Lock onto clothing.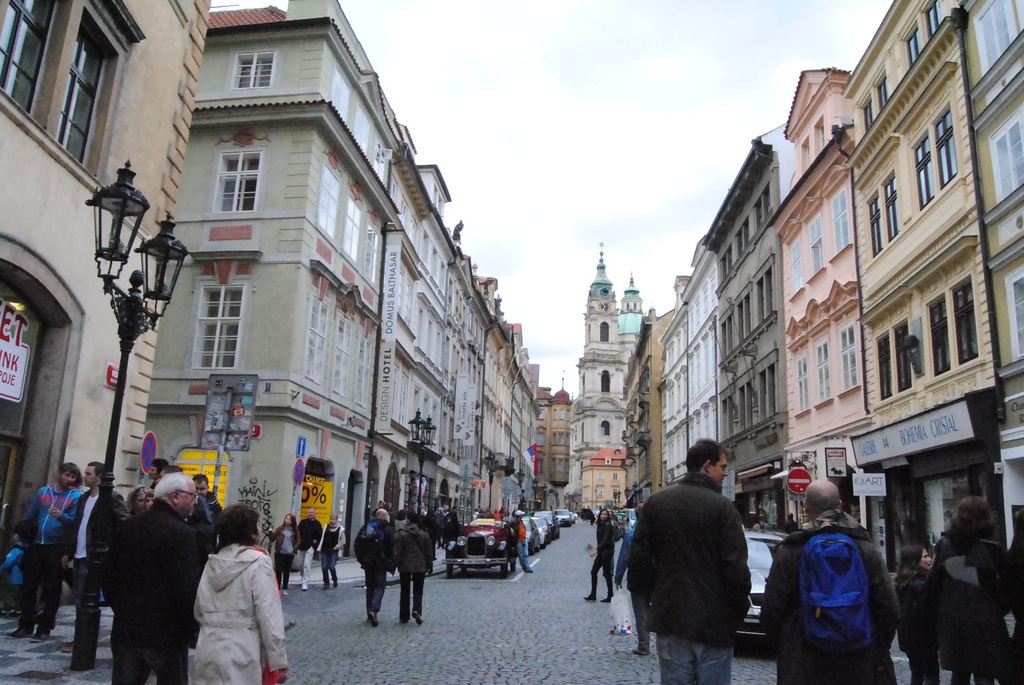
Locked: bbox=(991, 526, 1023, 684).
